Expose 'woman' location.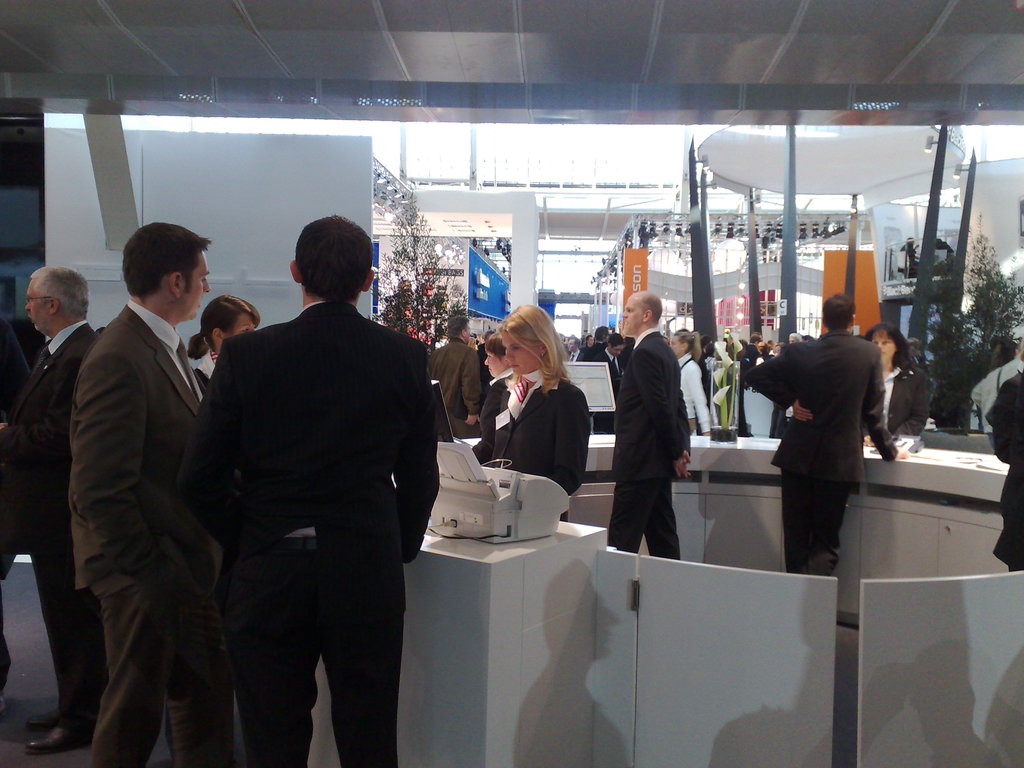
Exposed at (left=188, top=291, right=263, bottom=399).
